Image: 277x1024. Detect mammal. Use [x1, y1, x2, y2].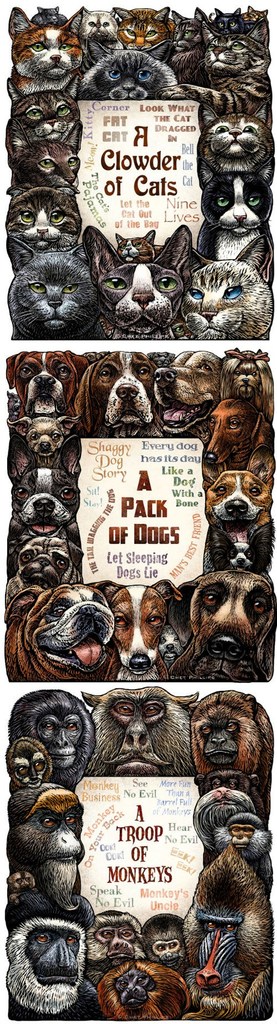
[4, 778, 86, 911].
